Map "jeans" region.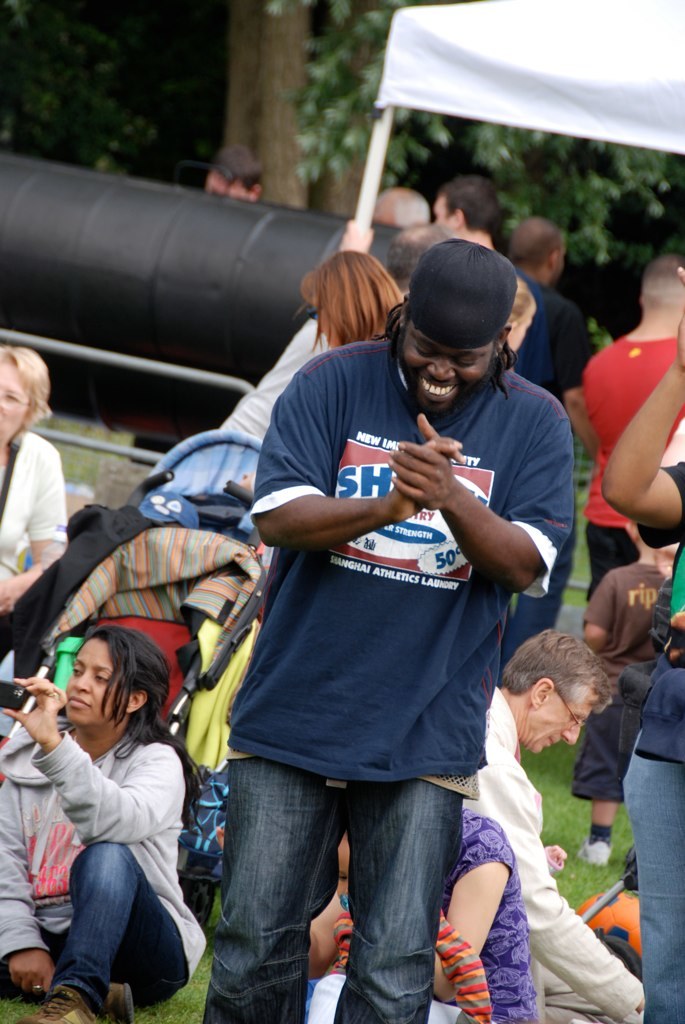
Mapped to 40 833 181 1010.
